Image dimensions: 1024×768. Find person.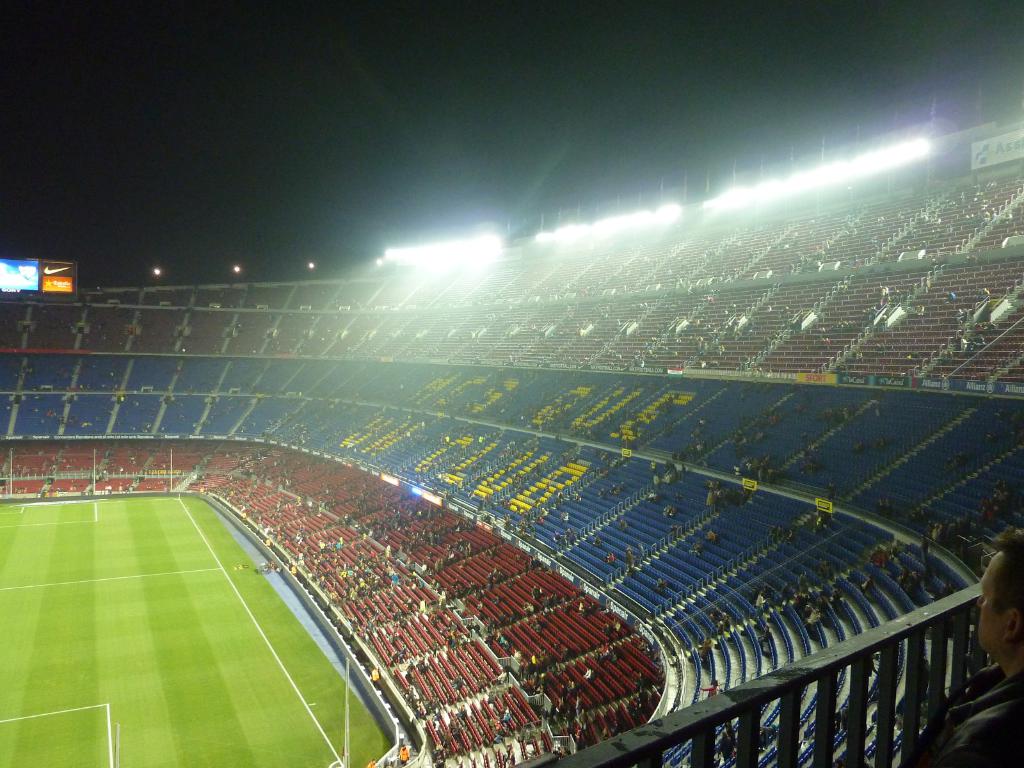
bbox=(902, 458, 1023, 764).
